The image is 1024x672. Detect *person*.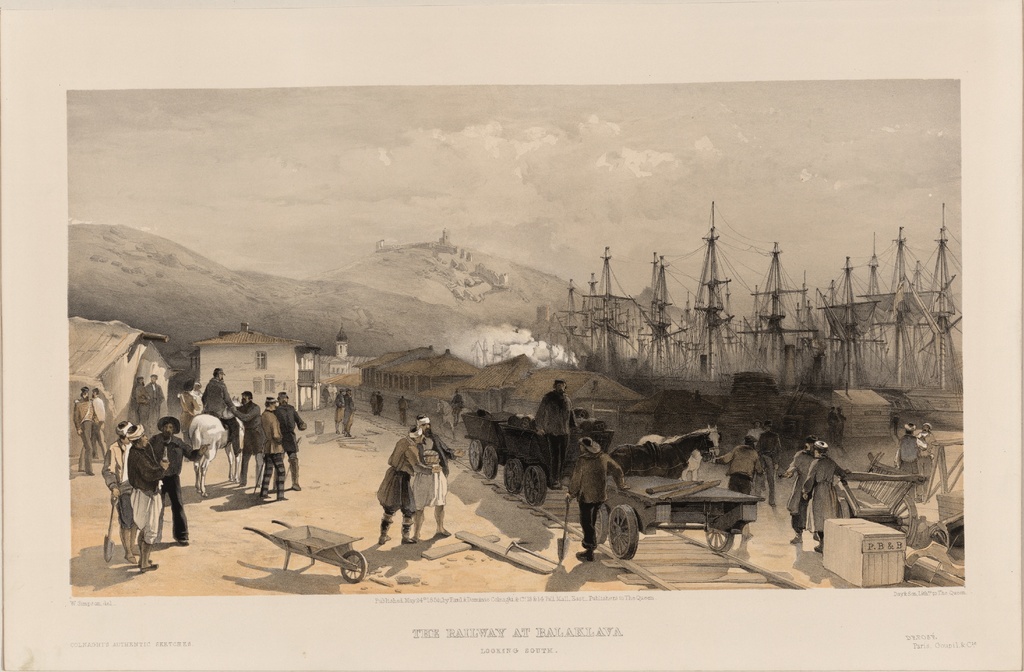
Detection: l=563, t=435, r=628, b=563.
